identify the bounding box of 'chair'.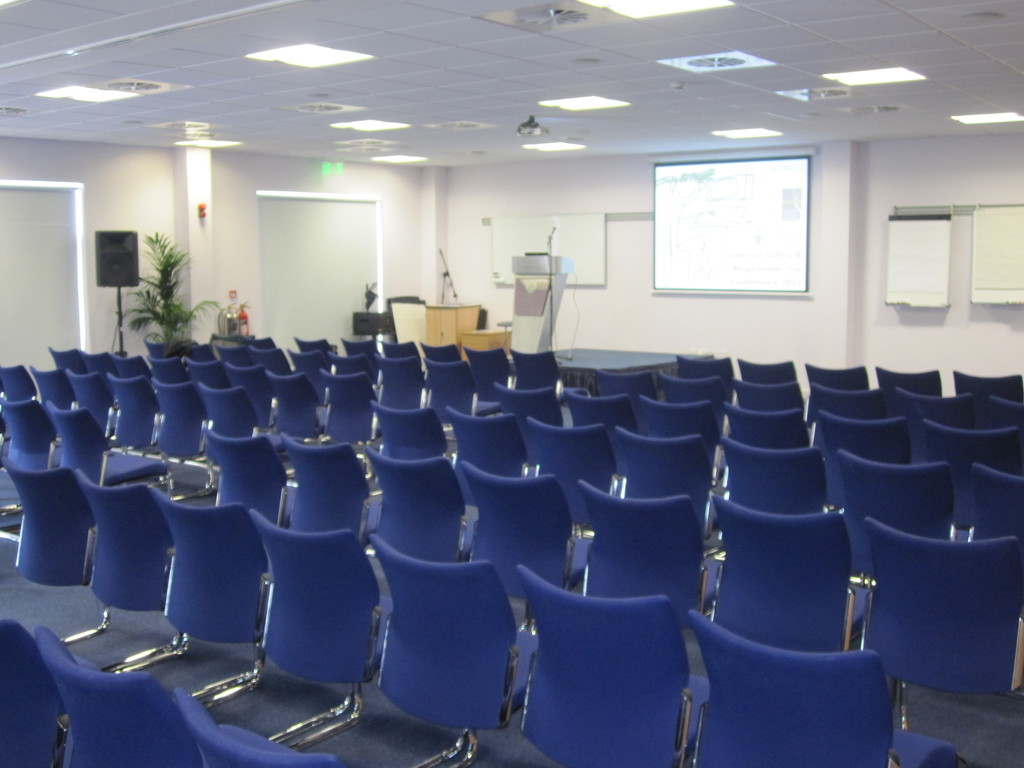
box(598, 367, 654, 402).
